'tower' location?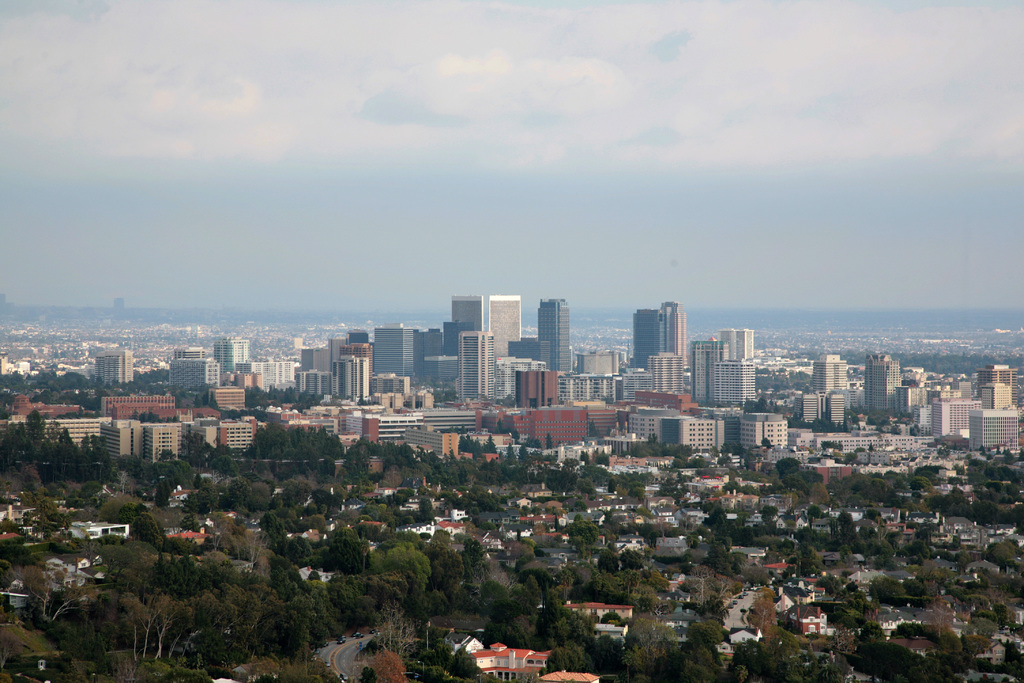
l=929, t=400, r=972, b=431
